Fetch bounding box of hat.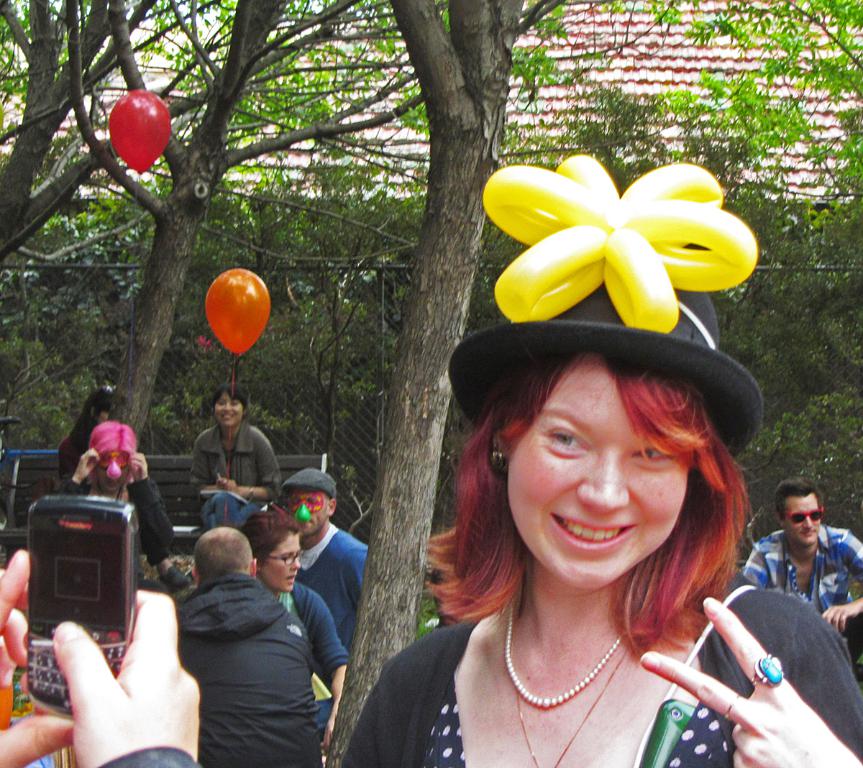
Bbox: {"left": 280, "top": 466, "right": 340, "bottom": 500}.
